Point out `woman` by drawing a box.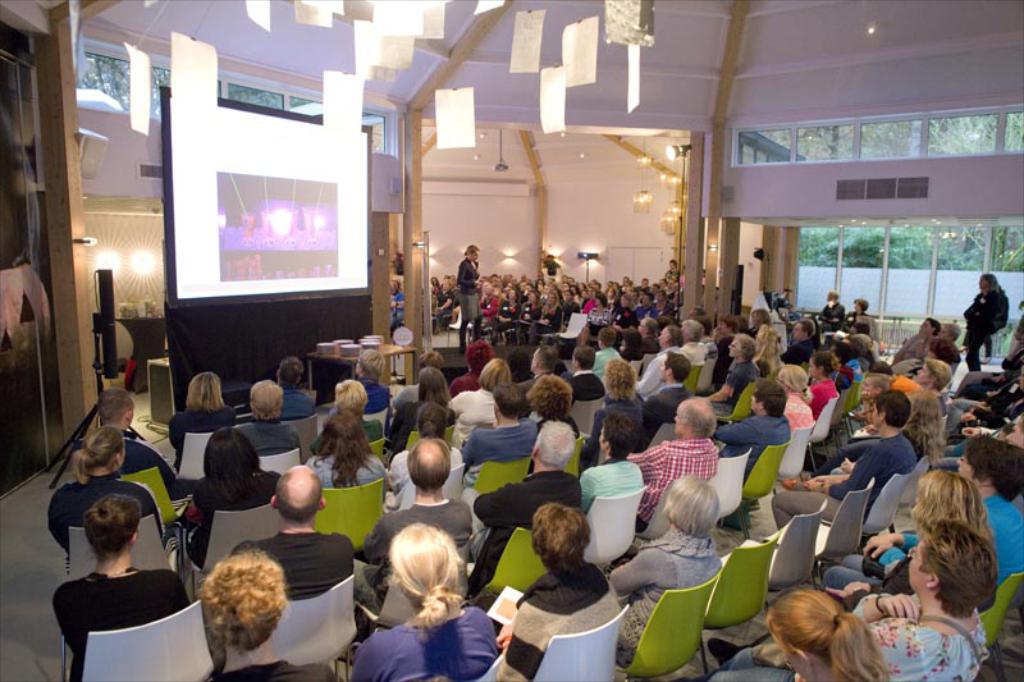
[left=188, top=427, right=284, bottom=572].
